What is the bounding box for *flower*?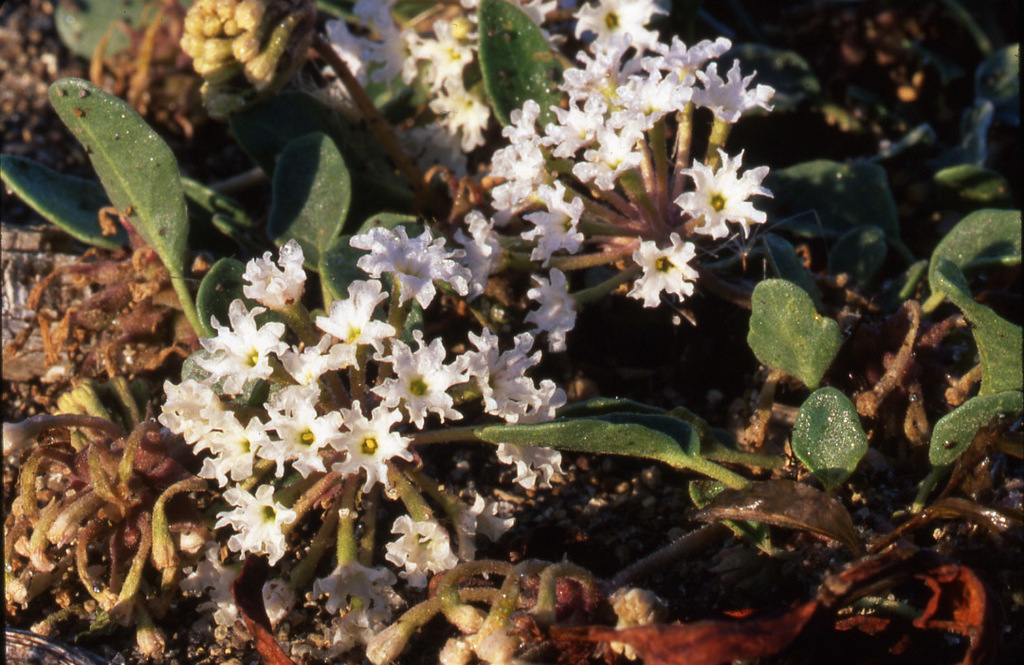
x1=571, y1=1, x2=661, y2=54.
